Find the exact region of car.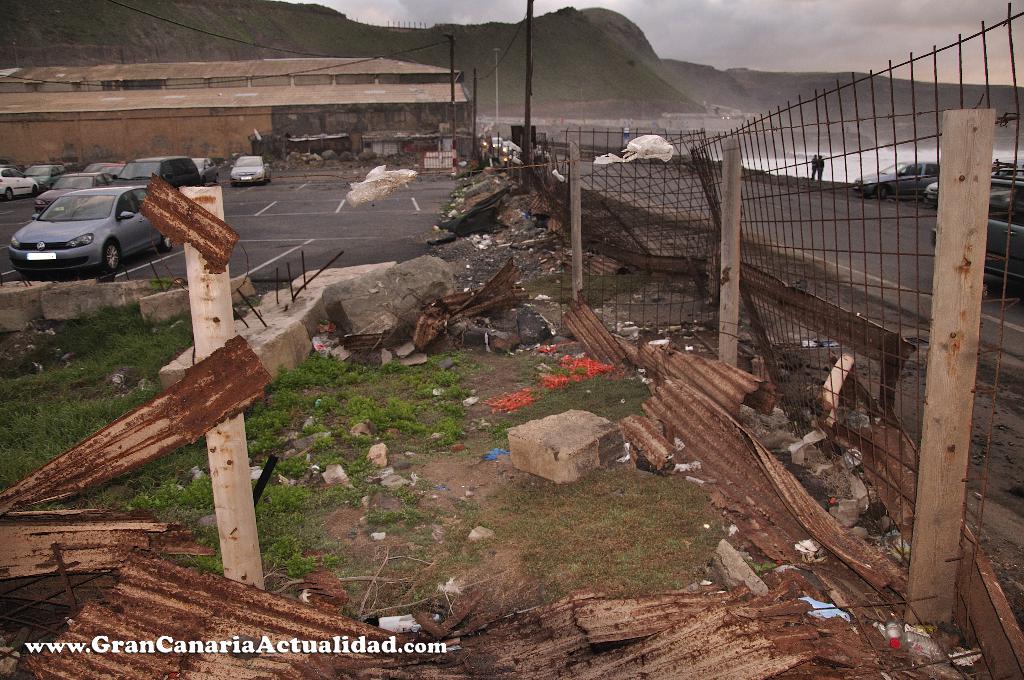
Exact region: 930:184:1023:274.
